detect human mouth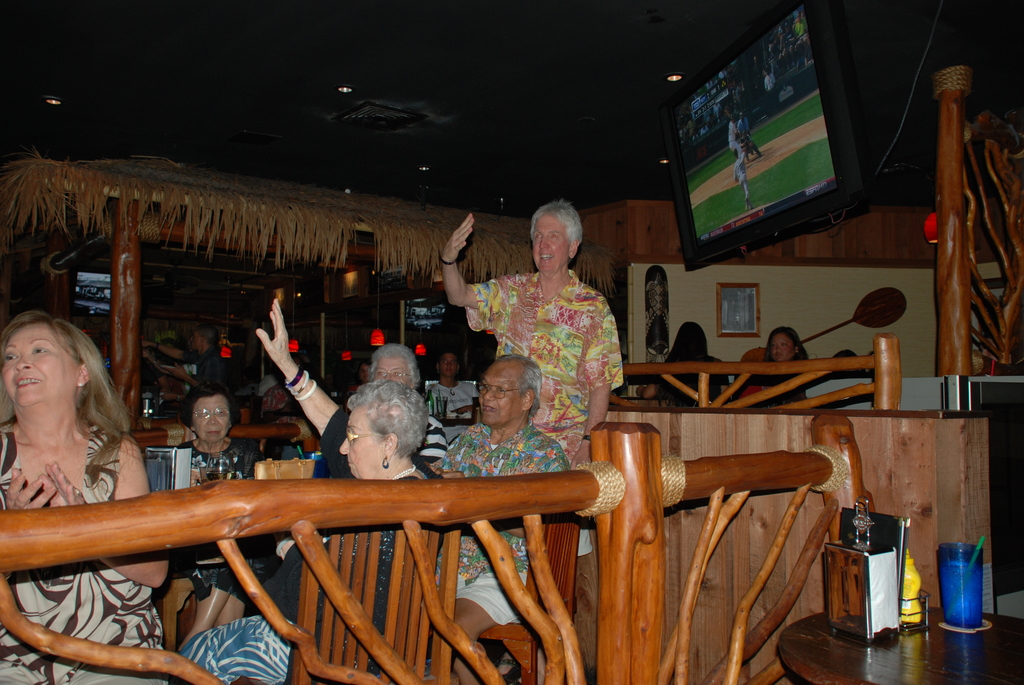
select_region(14, 377, 40, 386)
